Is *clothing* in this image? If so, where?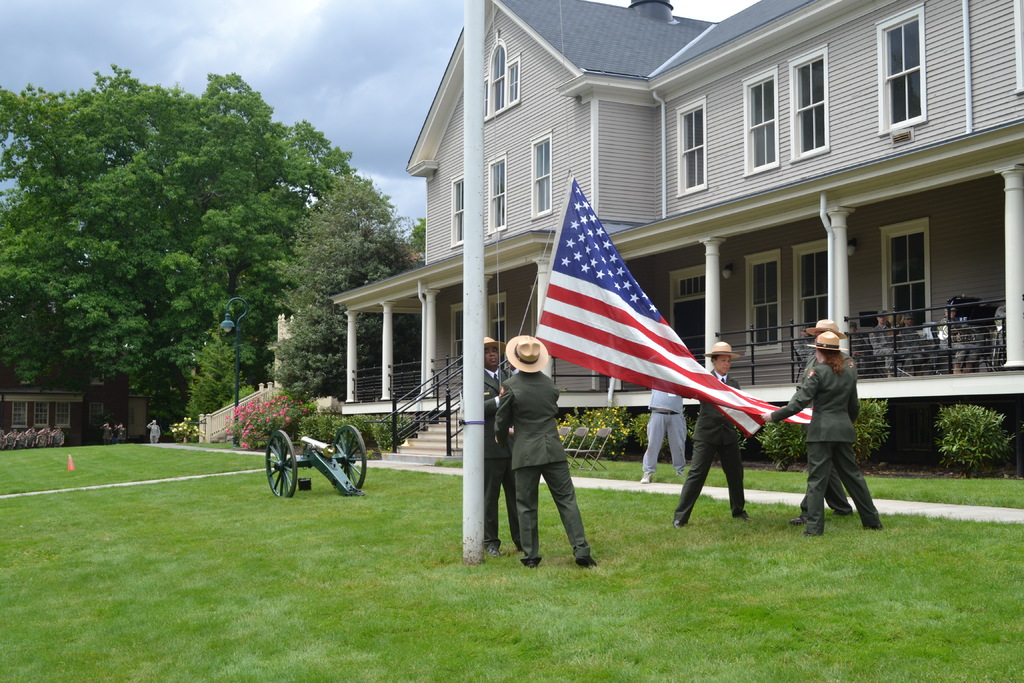
Yes, at <box>792,325,886,536</box>.
